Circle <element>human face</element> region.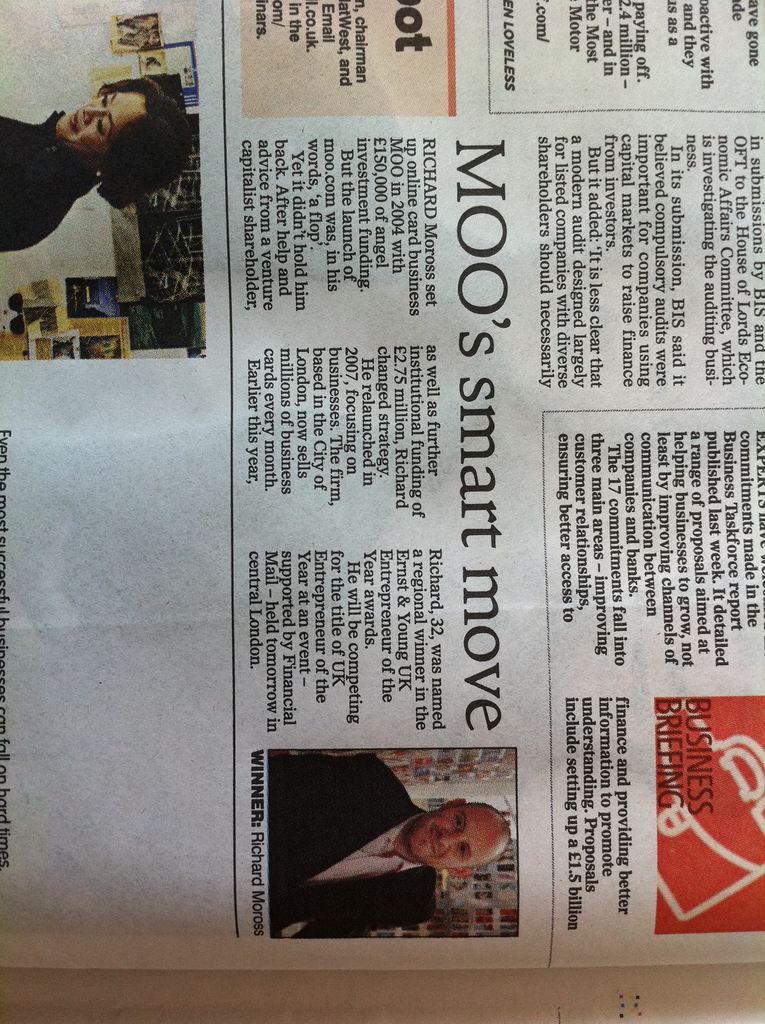
Region: <bbox>408, 803, 503, 867</bbox>.
